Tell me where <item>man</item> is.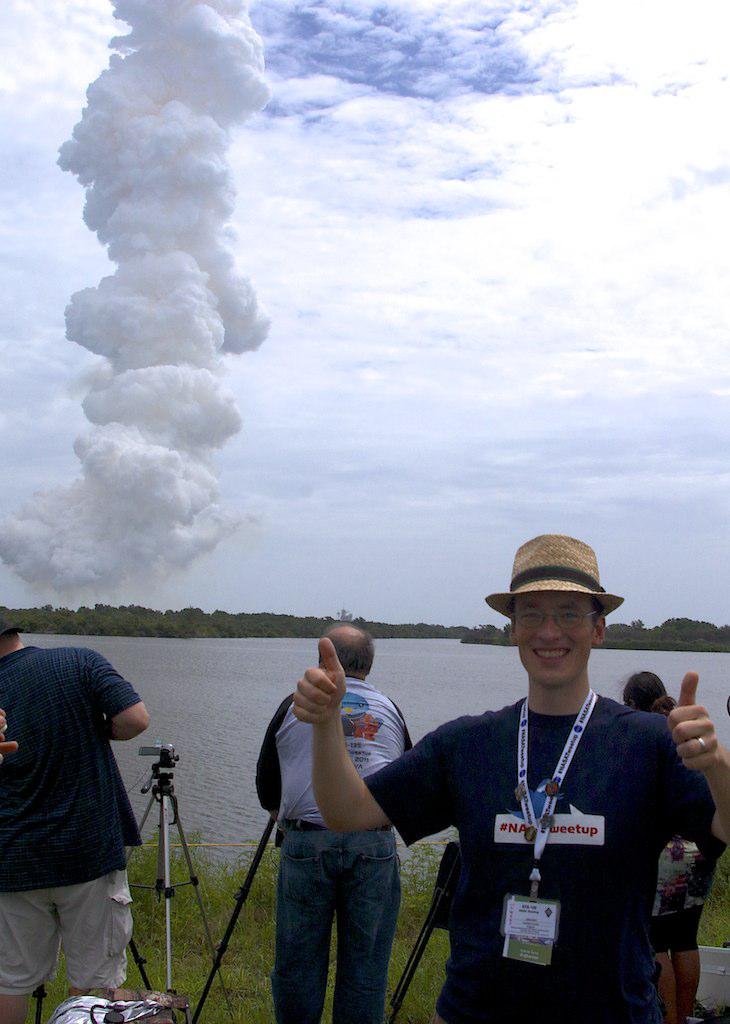
<item>man</item> is at left=253, top=621, right=418, bottom=1023.
